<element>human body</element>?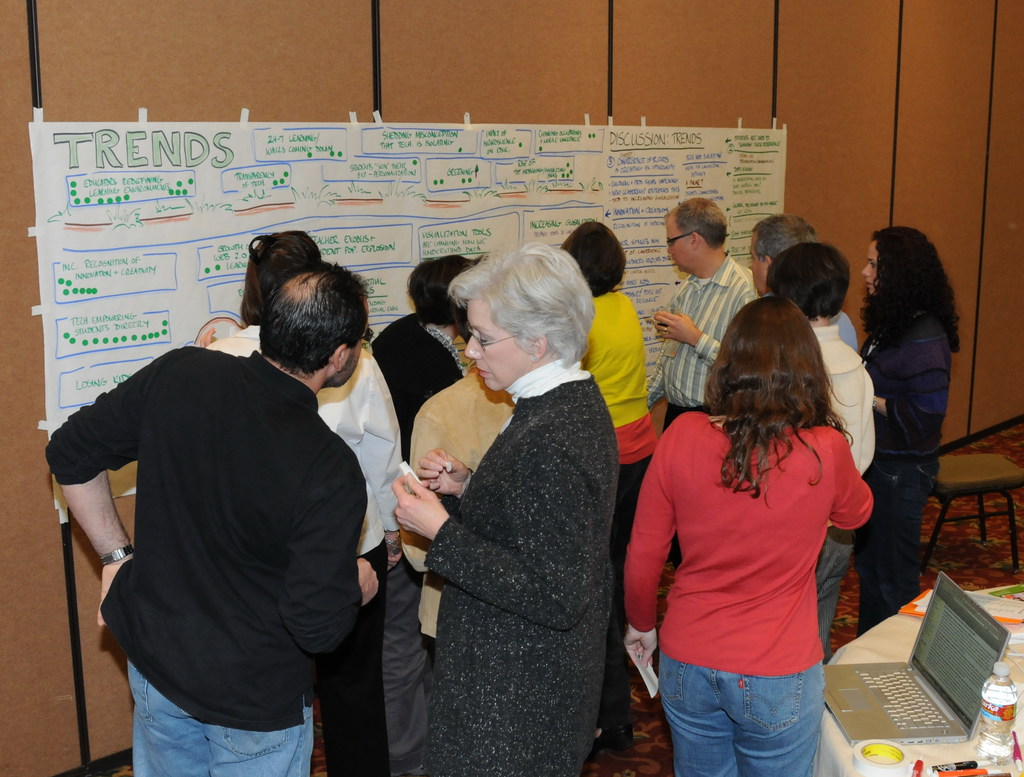
418/368/512/703
